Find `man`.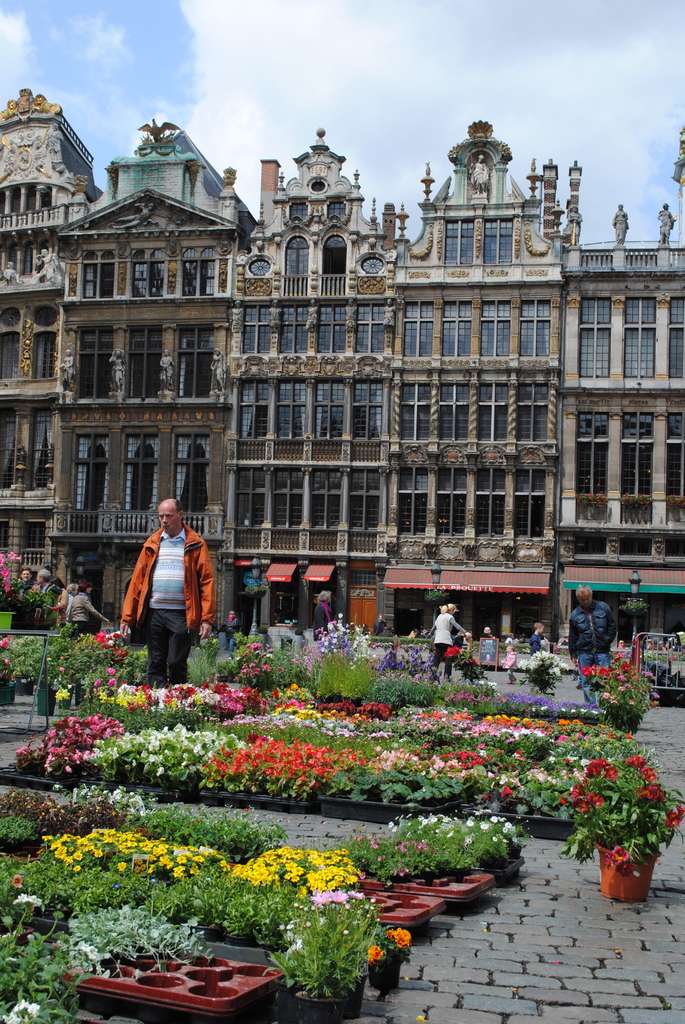
569,586,618,714.
